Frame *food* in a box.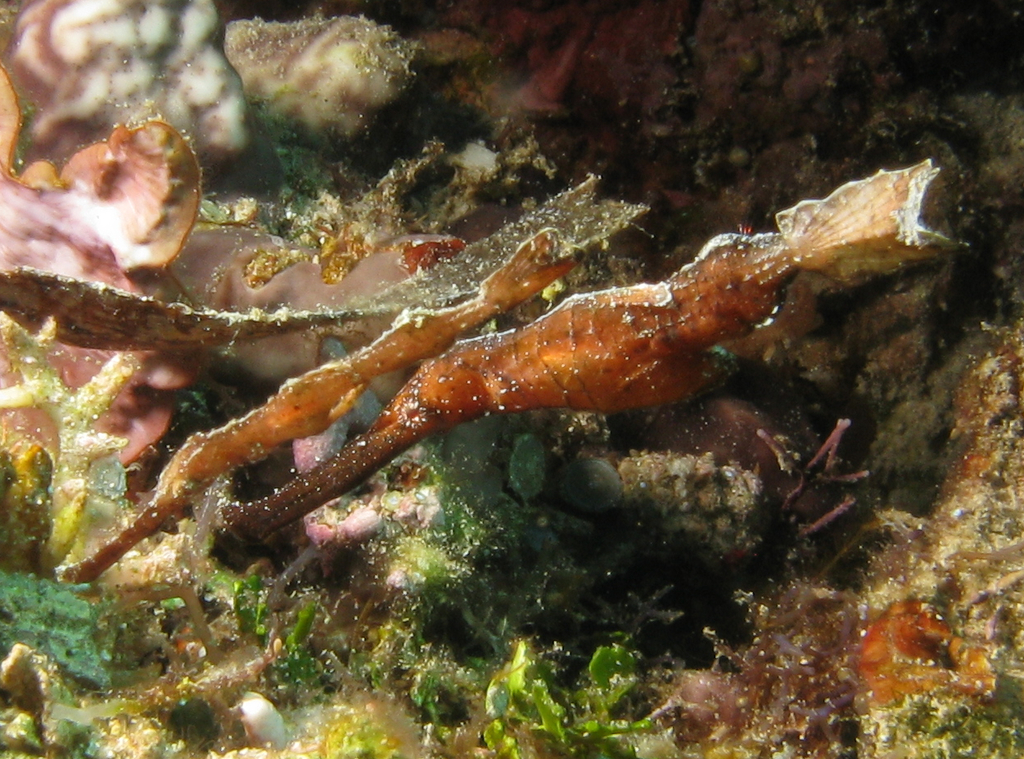
(0,0,1023,758).
